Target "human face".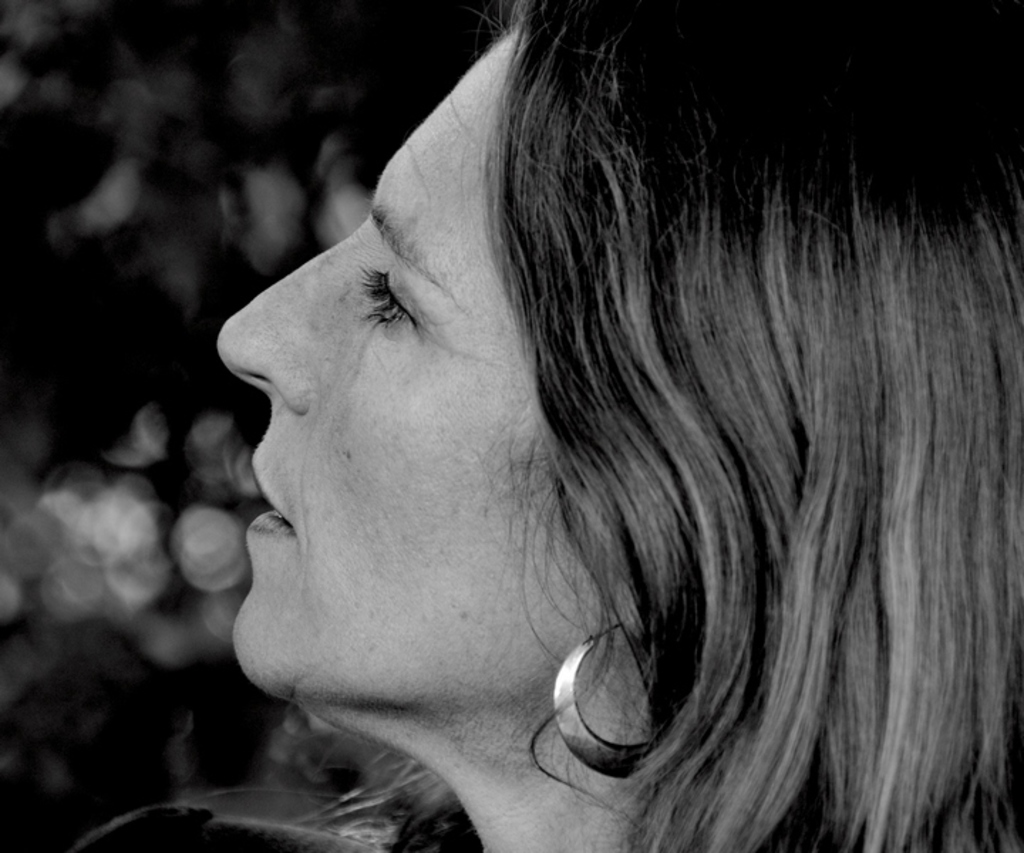
Target region: 220:31:630:705.
